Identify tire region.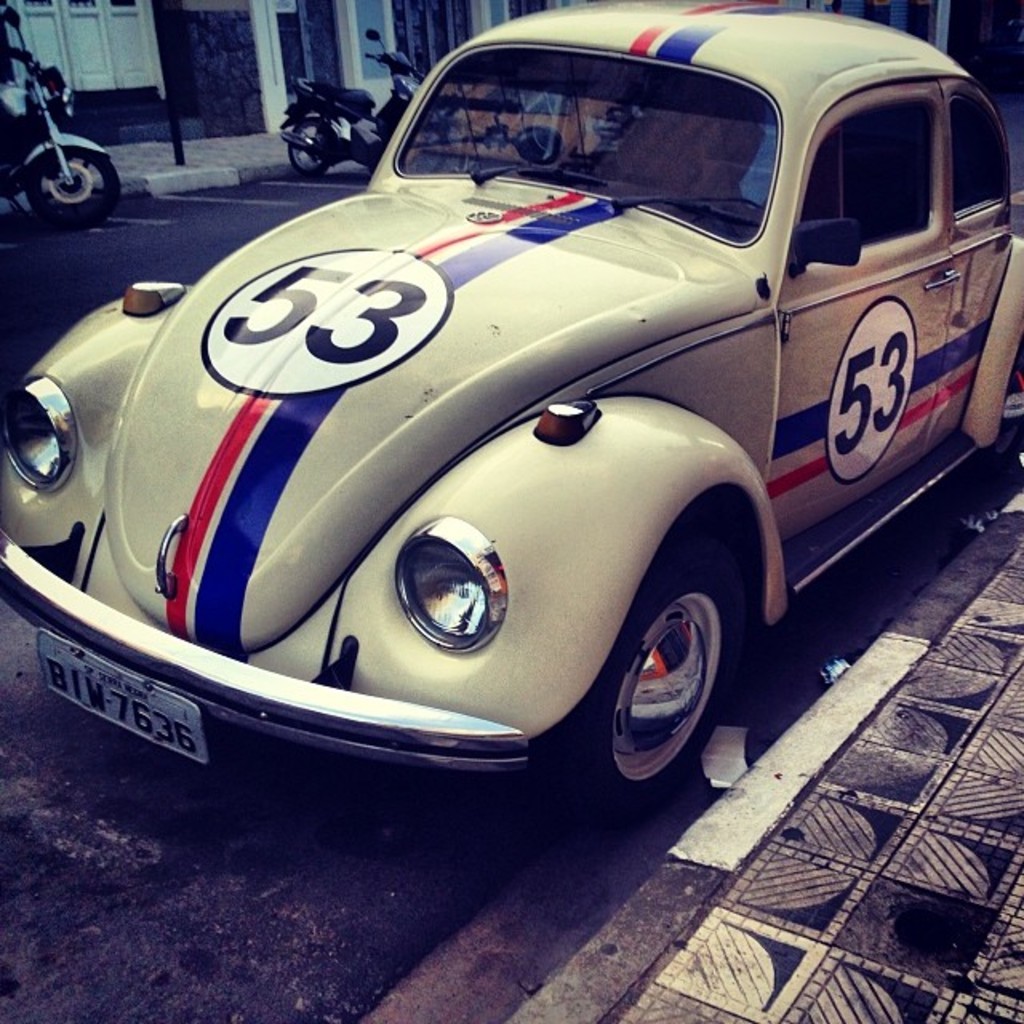
Region: left=288, top=115, right=333, bottom=173.
